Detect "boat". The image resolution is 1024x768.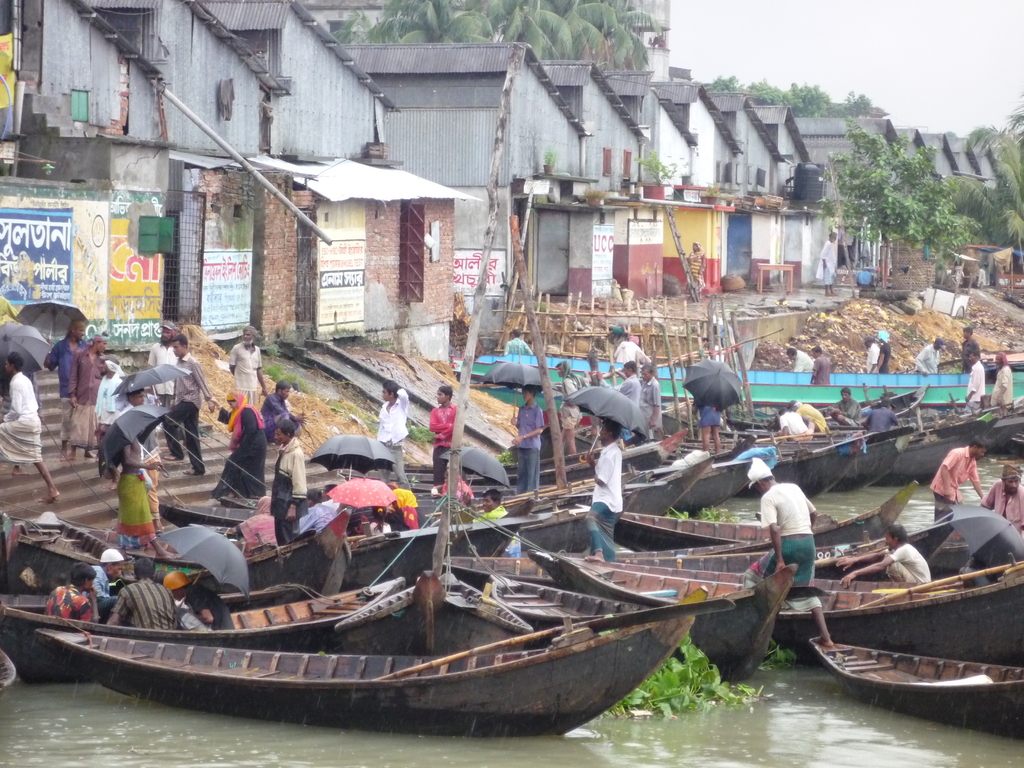
(left=161, top=503, right=536, bottom=593).
